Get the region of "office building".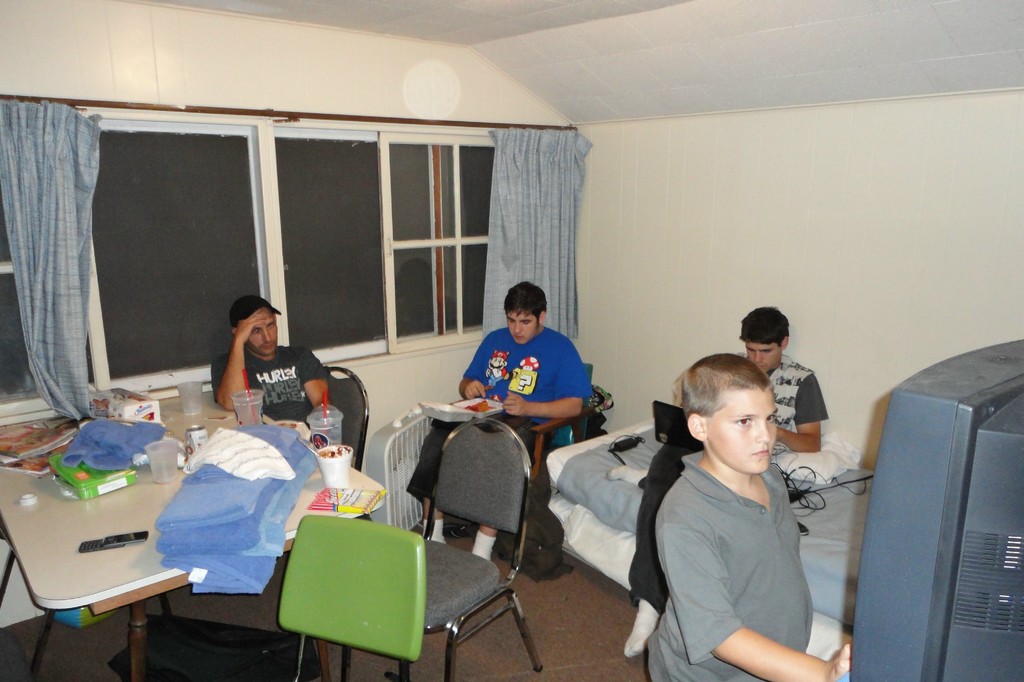
0/0/1023/681.
